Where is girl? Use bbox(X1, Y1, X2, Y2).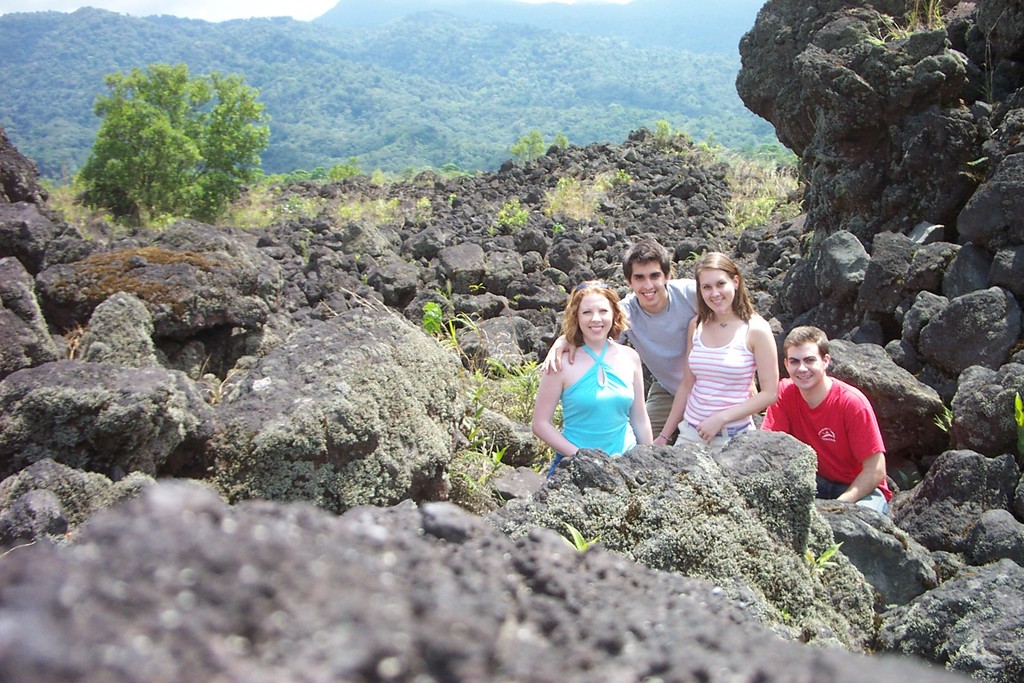
bbox(651, 251, 781, 453).
